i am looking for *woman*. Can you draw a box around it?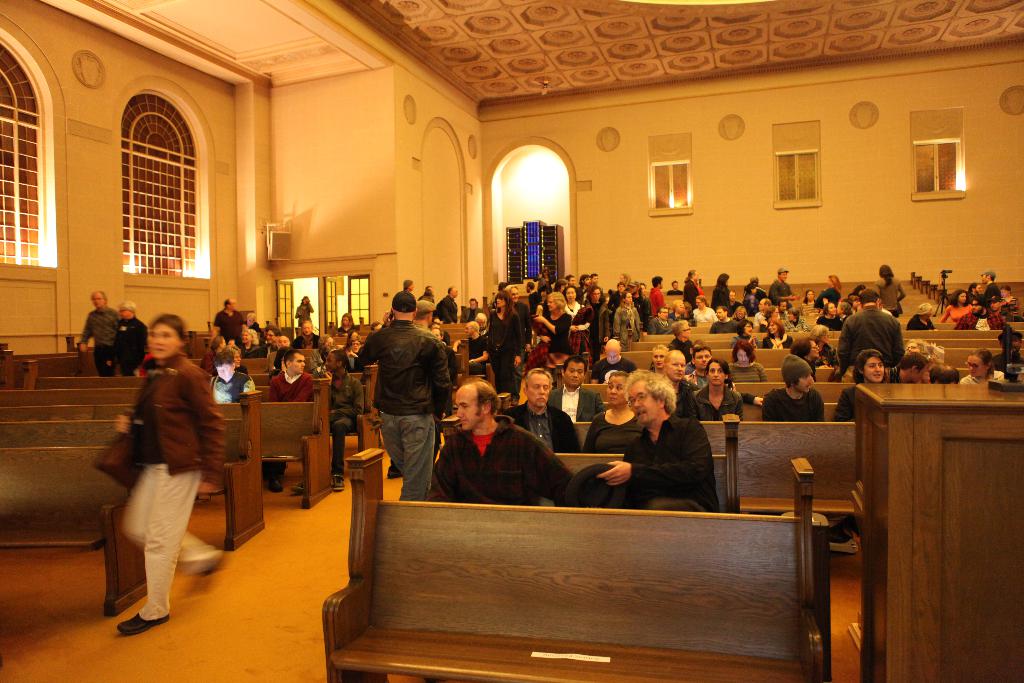
Sure, the bounding box is 832,350,886,422.
